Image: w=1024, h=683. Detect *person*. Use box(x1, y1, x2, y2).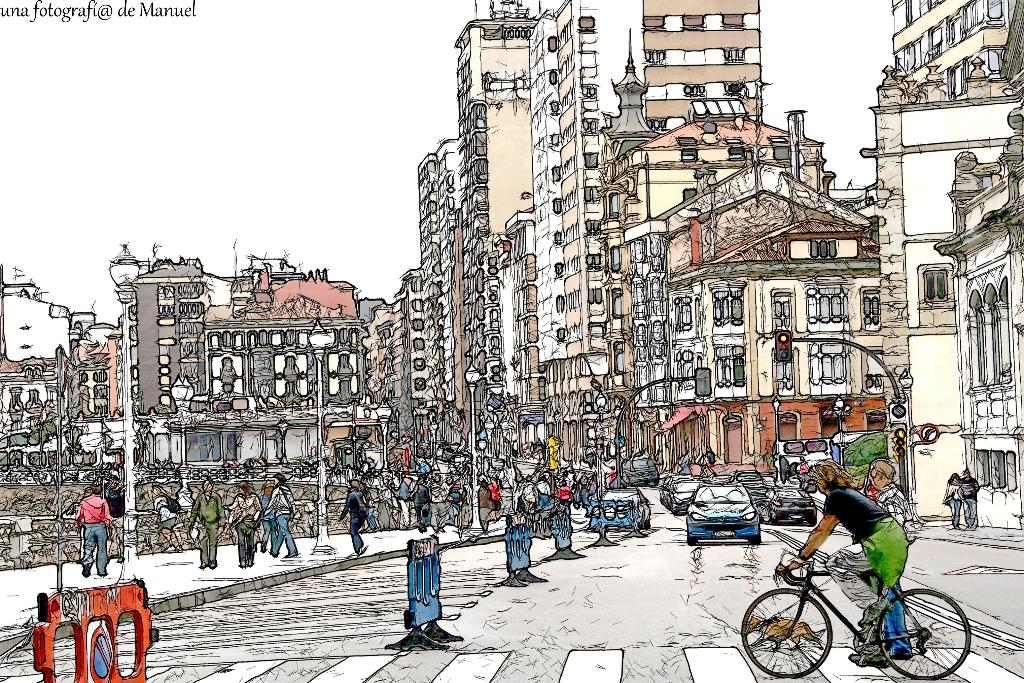
box(486, 481, 509, 516).
